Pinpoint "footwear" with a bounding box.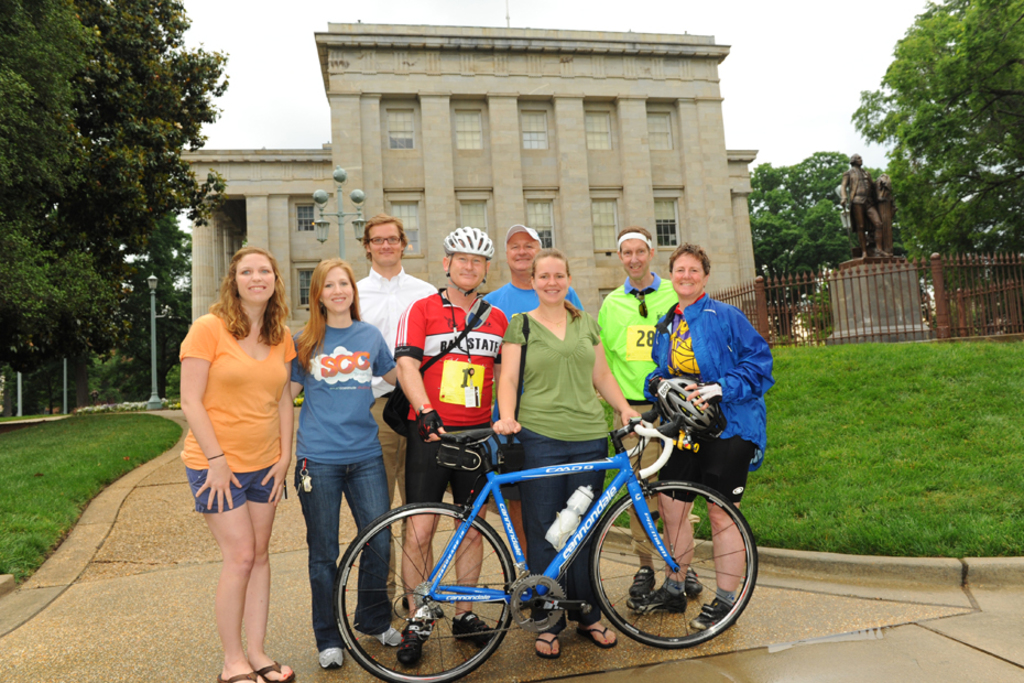
{"x1": 627, "y1": 588, "x2": 685, "y2": 615}.
